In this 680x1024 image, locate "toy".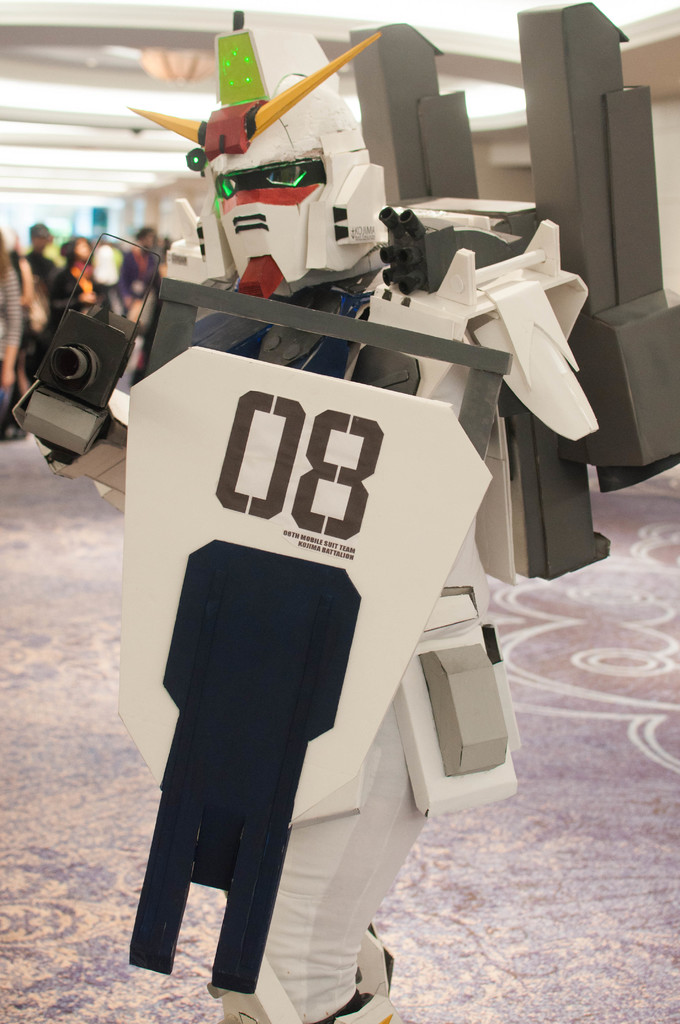
Bounding box: {"left": 75, "top": 103, "right": 597, "bottom": 1023}.
